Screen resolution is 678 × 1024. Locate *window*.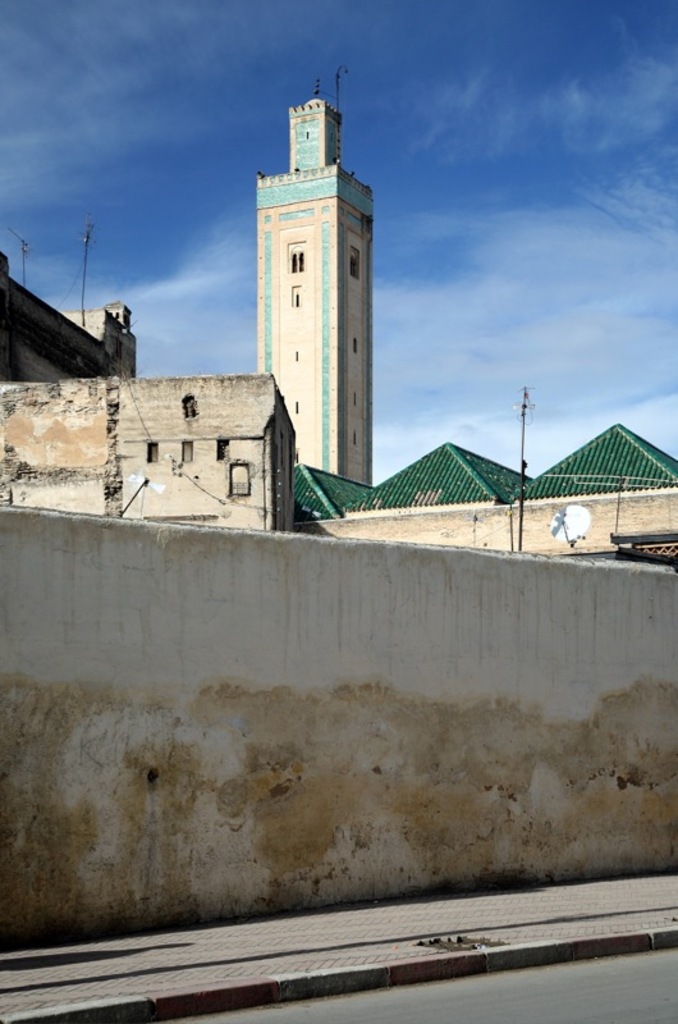
(285,239,312,291).
